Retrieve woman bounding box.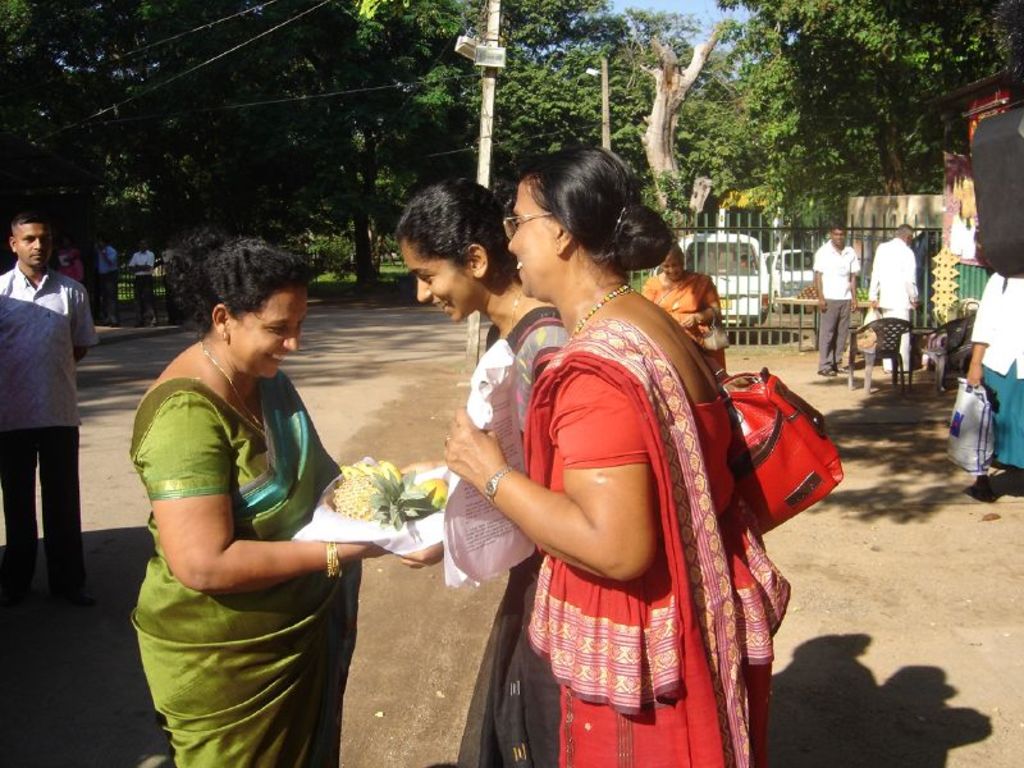
Bounding box: bbox=(394, 175, 559, 767).
